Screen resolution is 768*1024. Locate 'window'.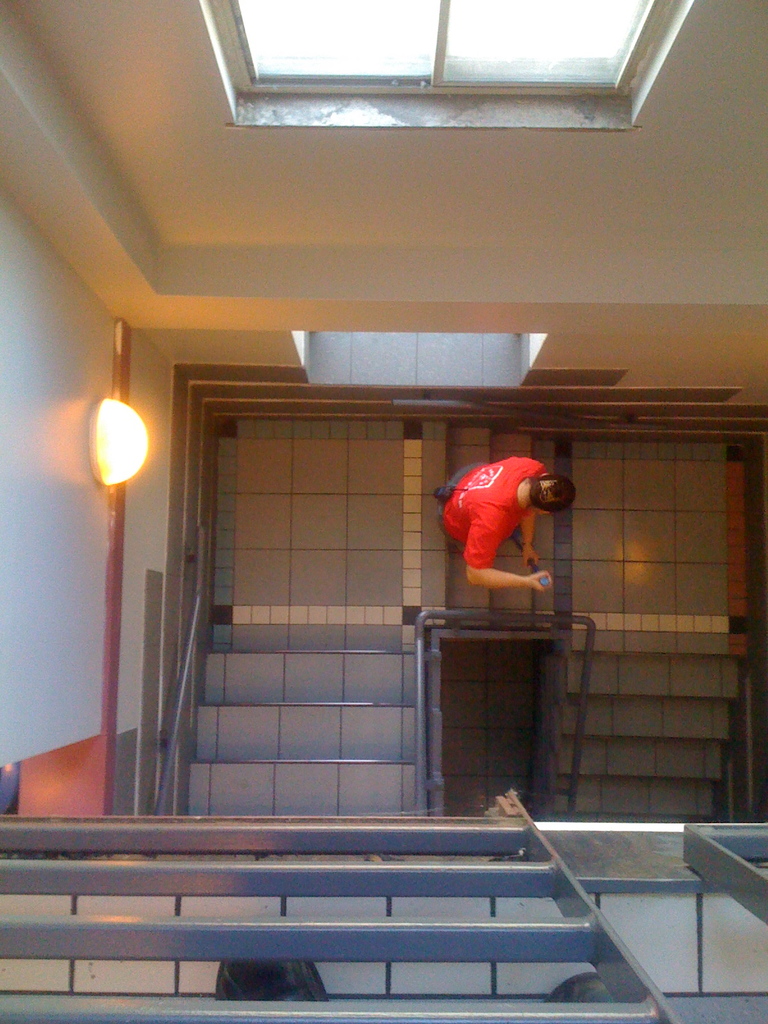
Rect(287, 321, 551, 395).
